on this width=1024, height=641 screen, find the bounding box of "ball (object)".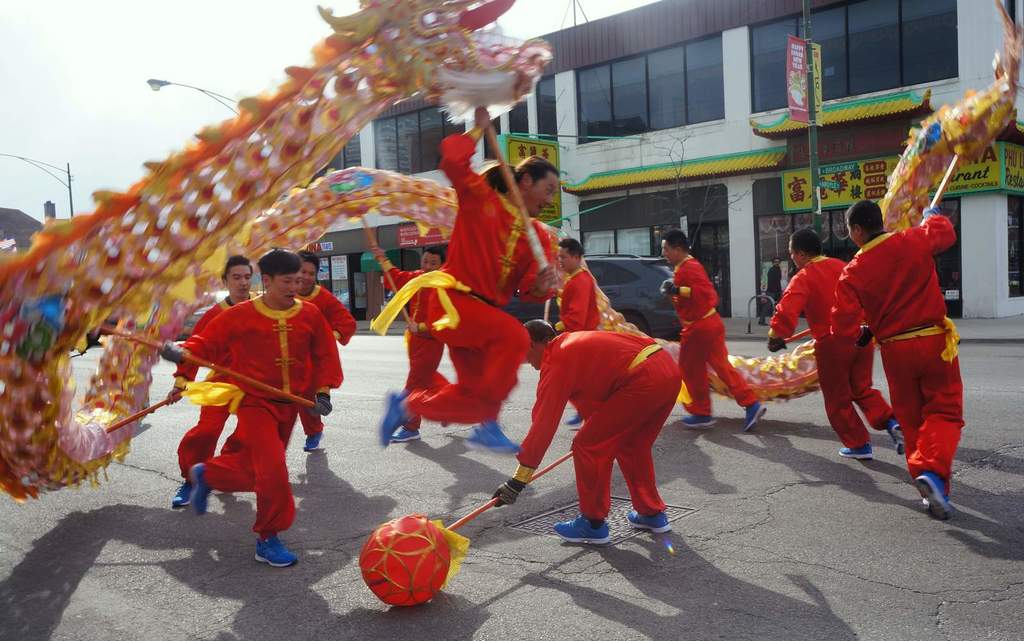
Bounding box: bbox=(356, 516, 452, 607).
